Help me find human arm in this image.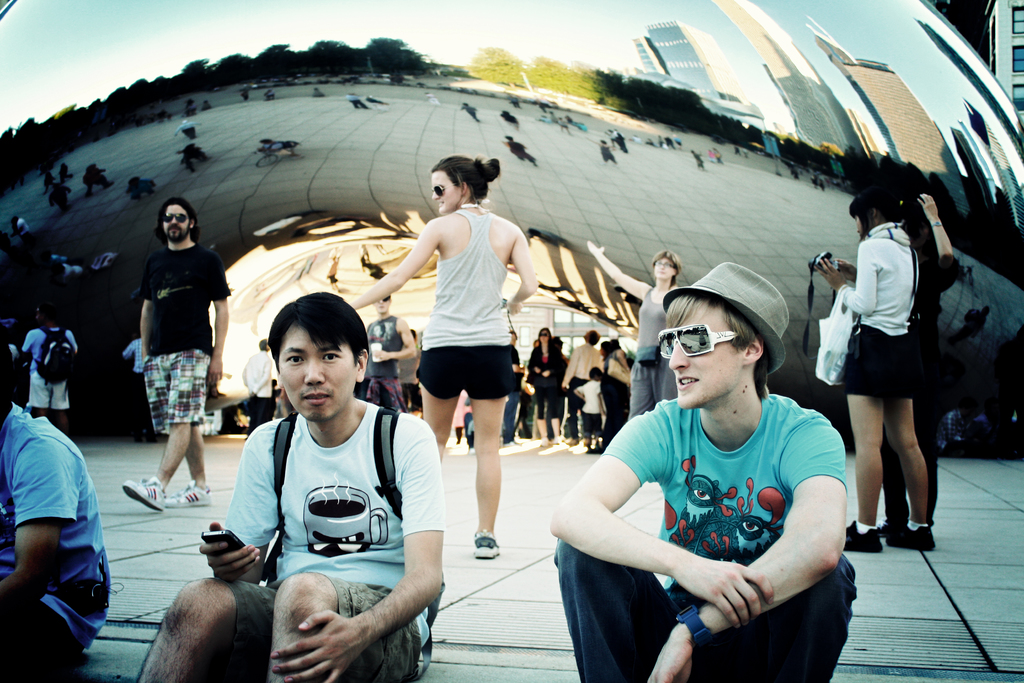
Found it: crop(834, 257, 856, 282).
